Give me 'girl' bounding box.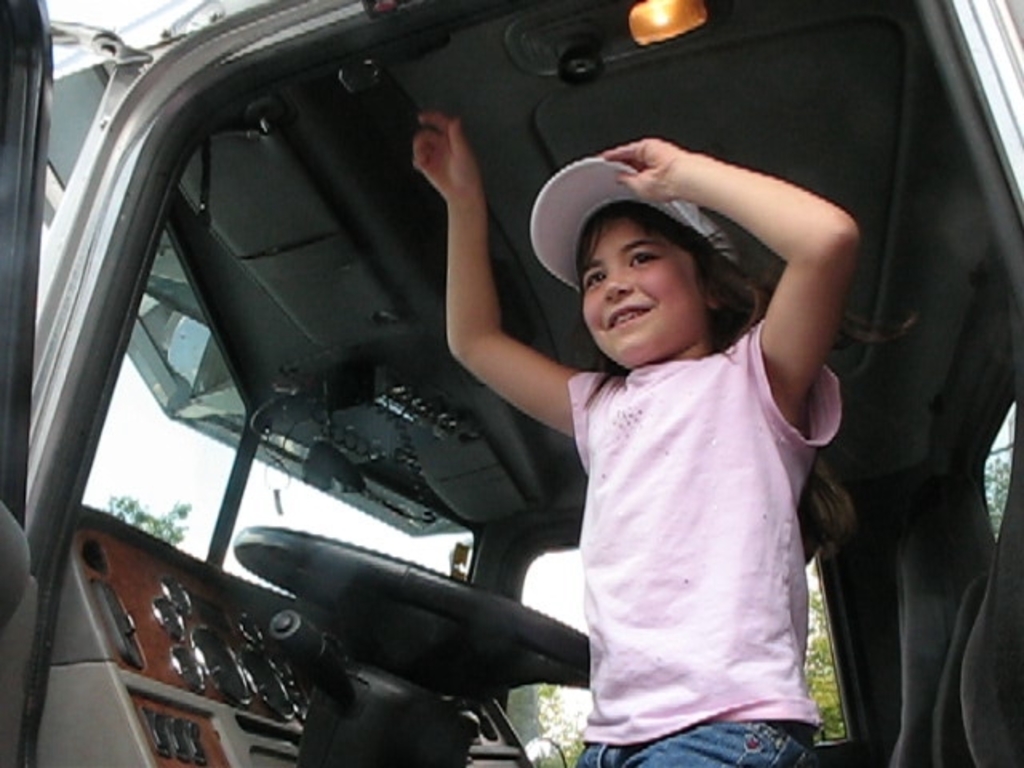
(408, 110, 861, 766).
